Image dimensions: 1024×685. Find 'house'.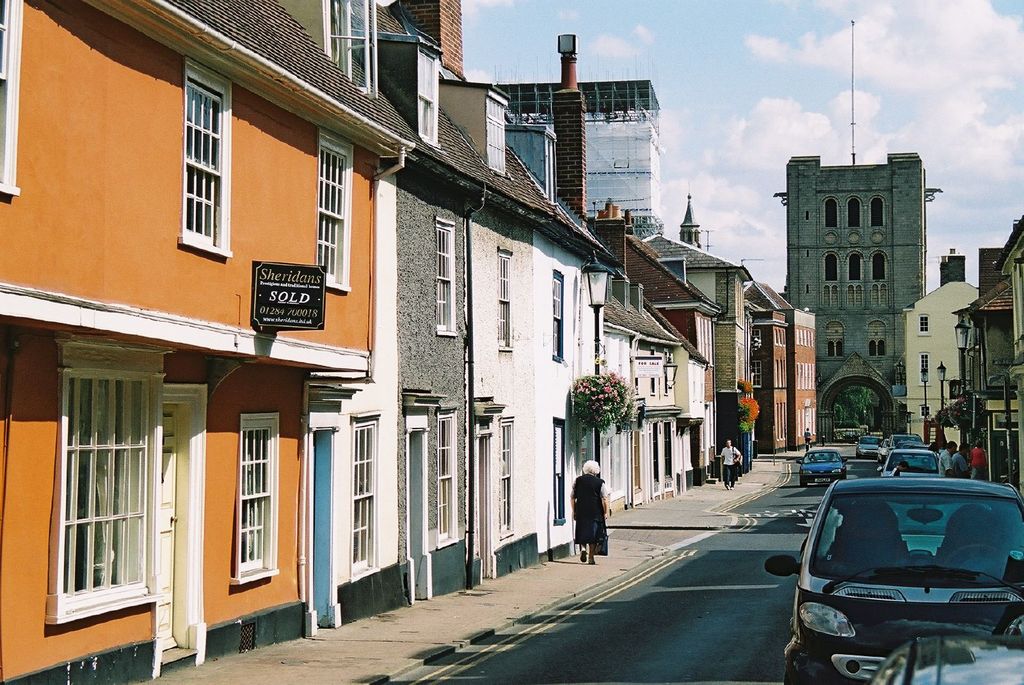
x1=481 y1=68 x2=660 y2=231.
